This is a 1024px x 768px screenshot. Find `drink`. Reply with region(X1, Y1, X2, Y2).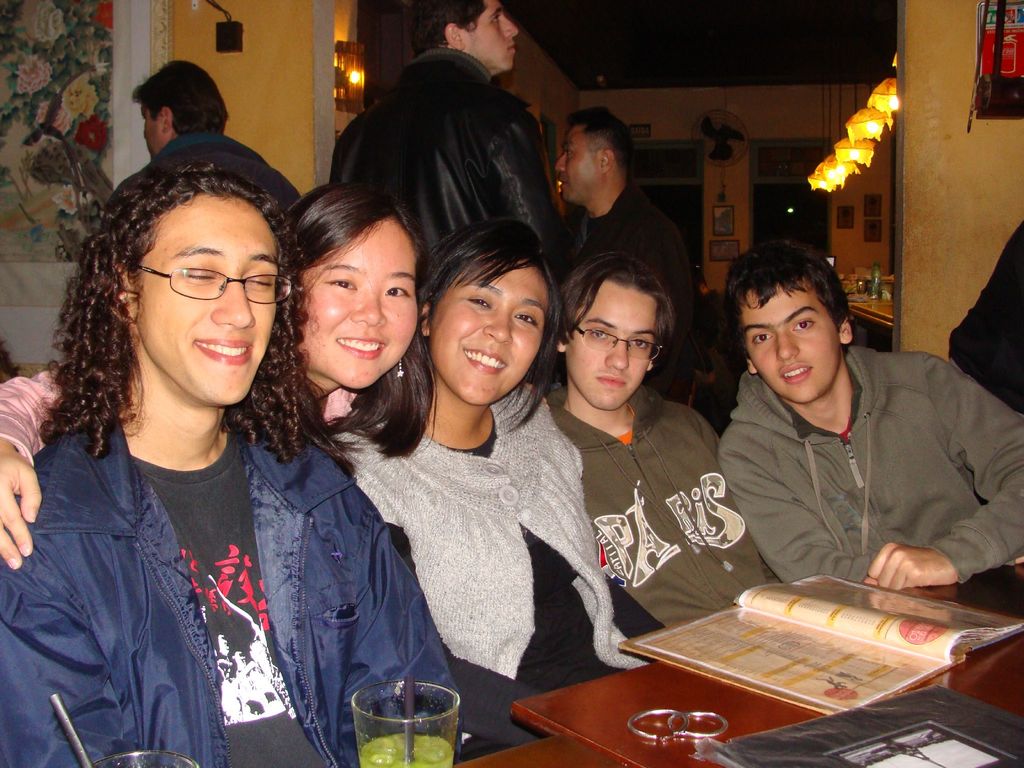
region(356, 724, 454, 767).
